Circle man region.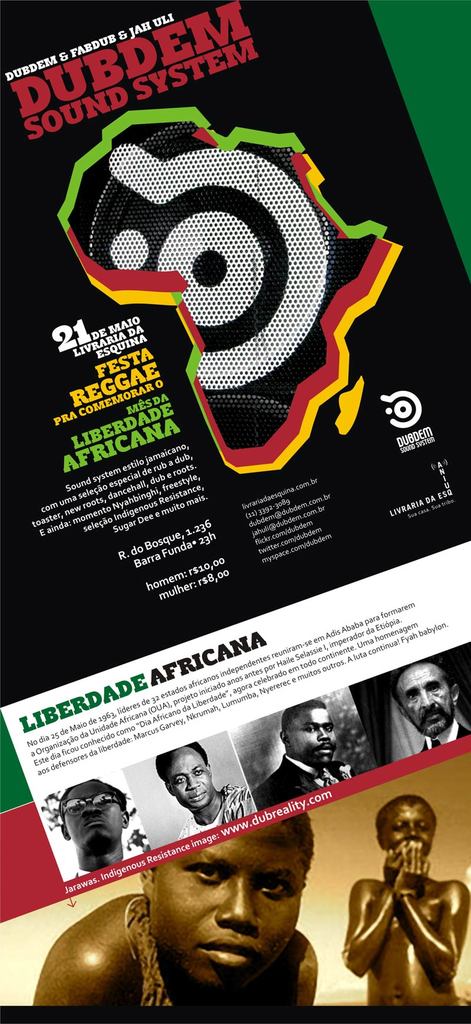
Region: select_region(248, 699, 356, 819).
